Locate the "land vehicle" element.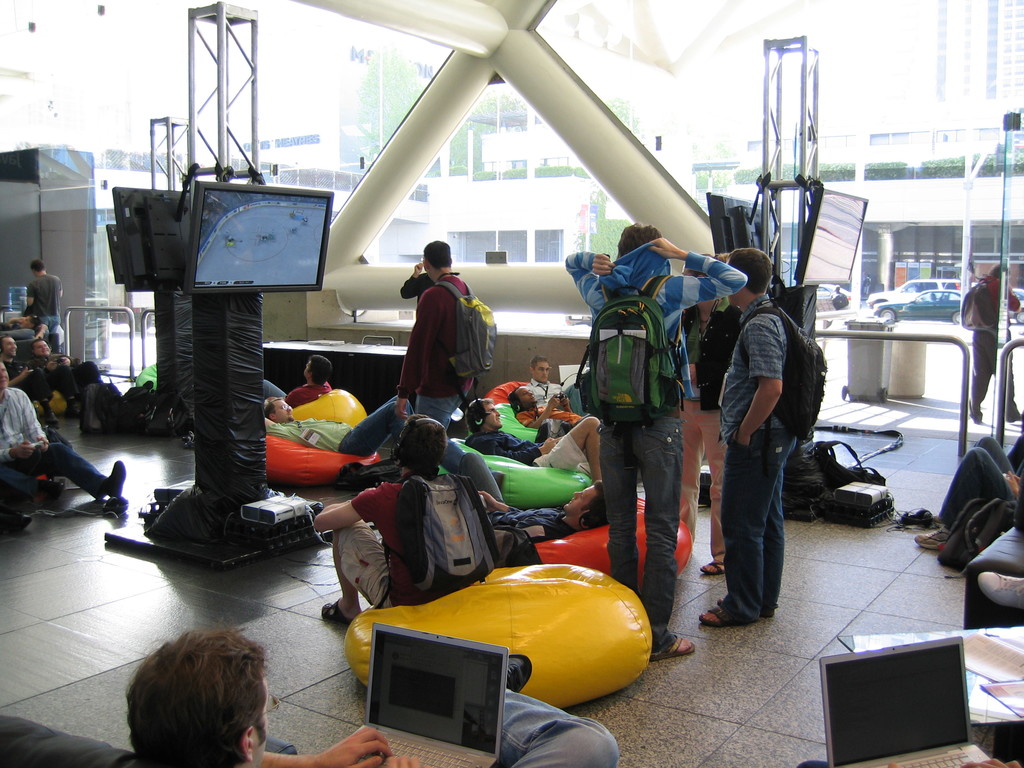
Element bbox: crop(871, 285, 966, 328).
